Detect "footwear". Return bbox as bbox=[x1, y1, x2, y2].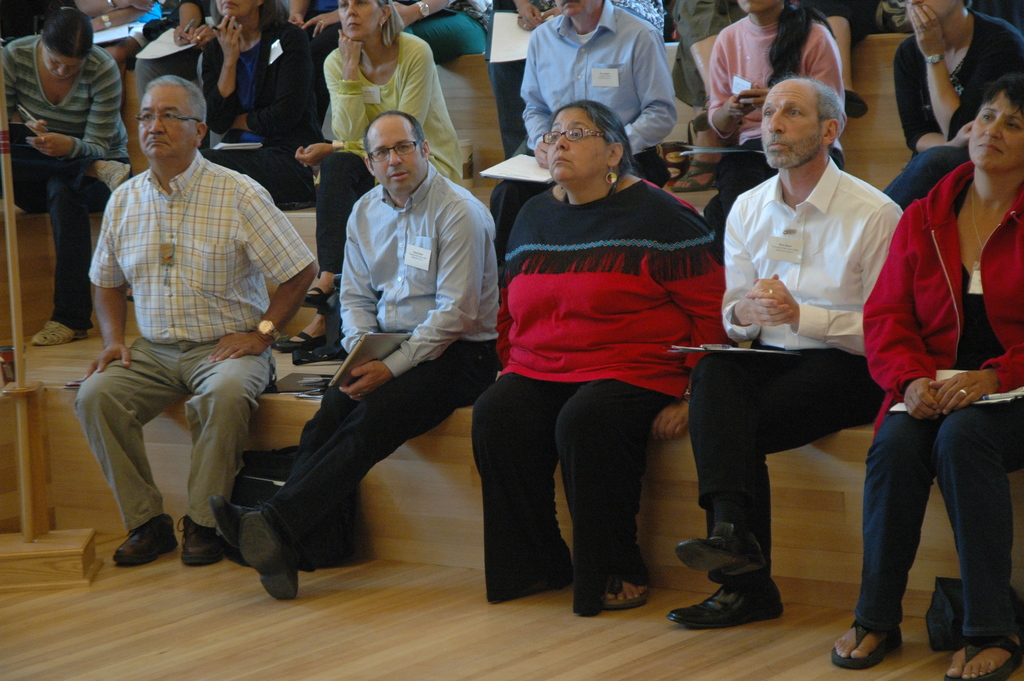
bbox=[116, 505, 182, 561].
